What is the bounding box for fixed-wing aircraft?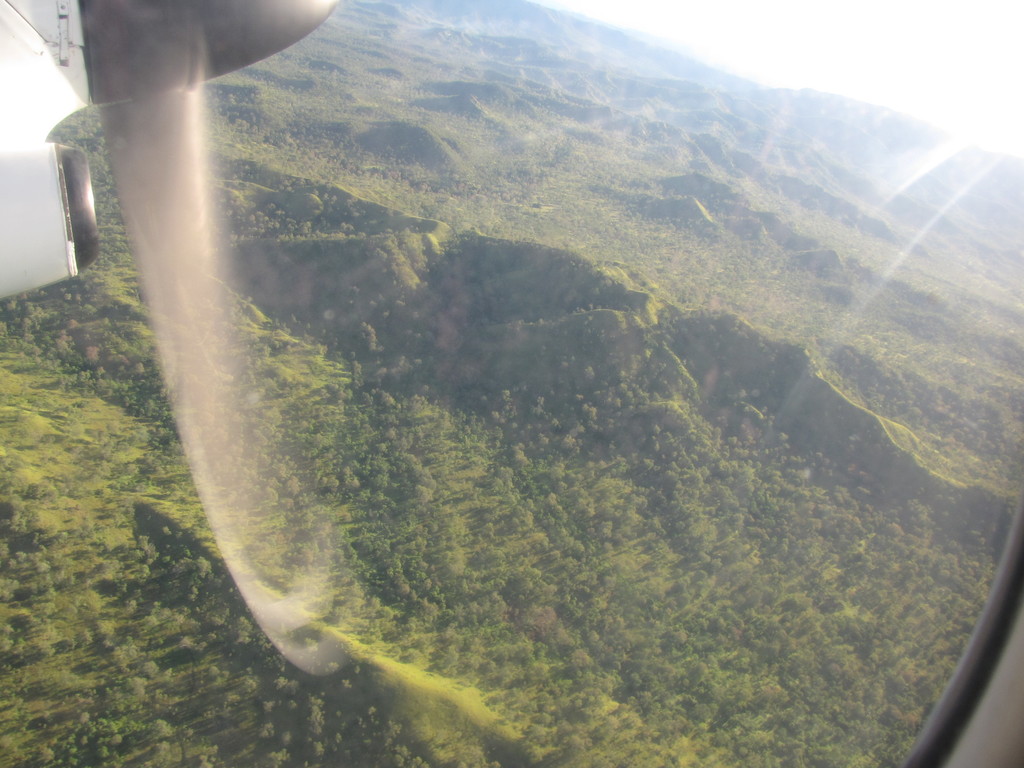
(left=0, top=0, right=1023, bottom=767).
